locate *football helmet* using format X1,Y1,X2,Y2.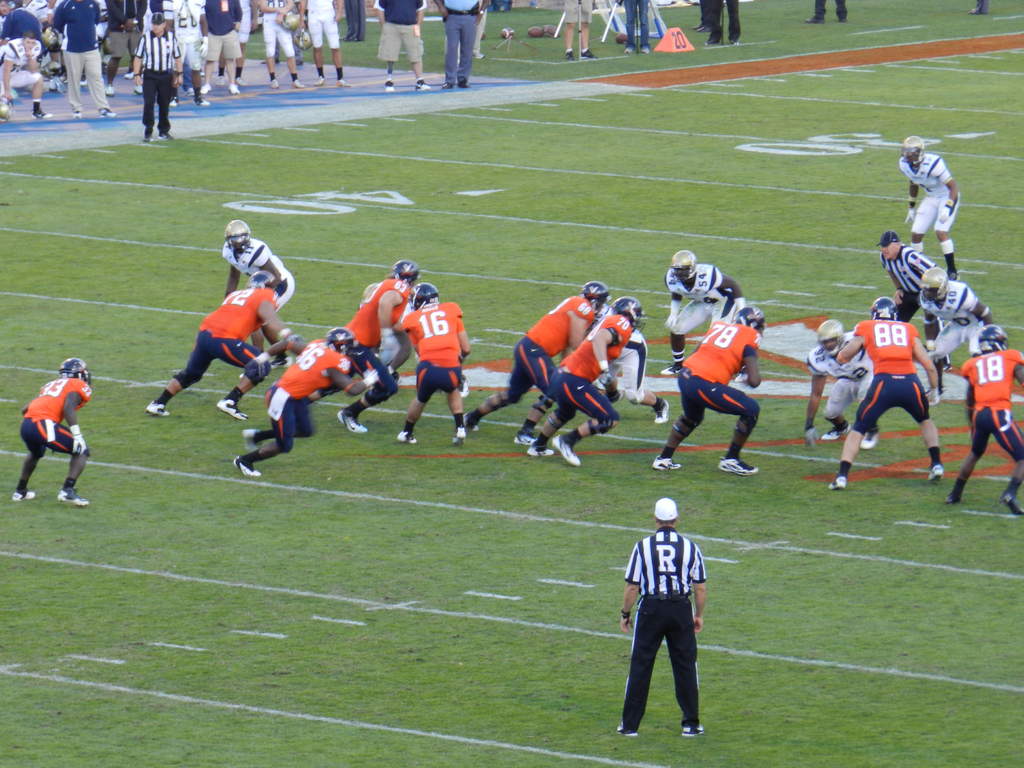
611,295,652,332.
